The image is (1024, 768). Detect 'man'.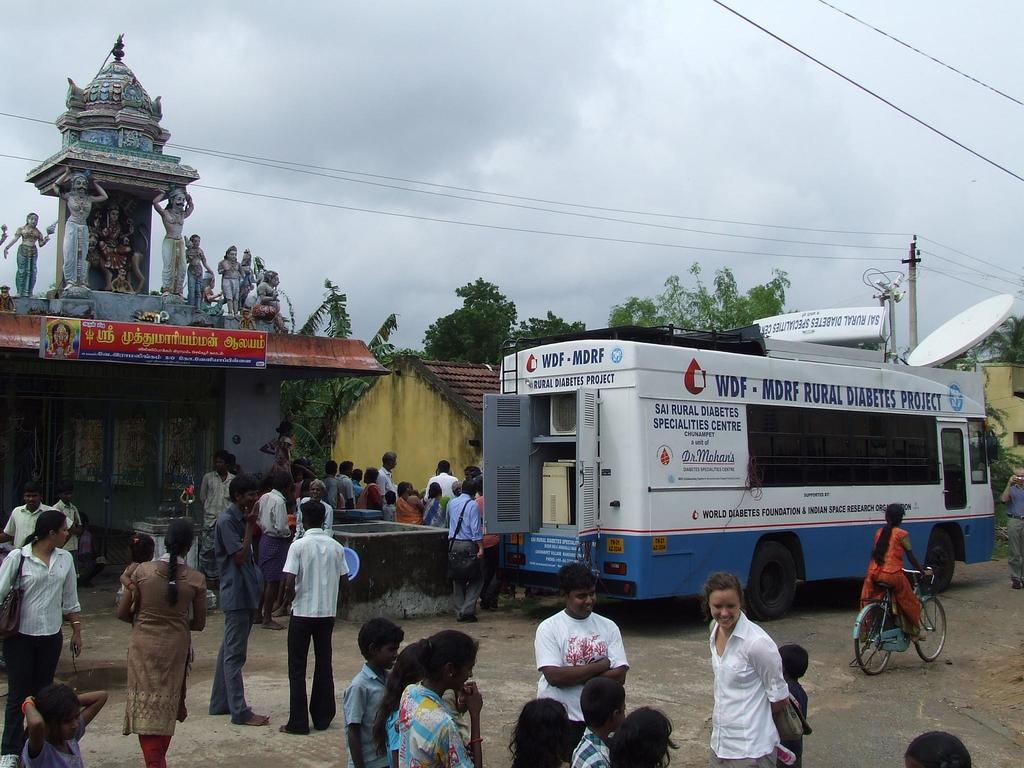
Detection: (326,466,336,484).
